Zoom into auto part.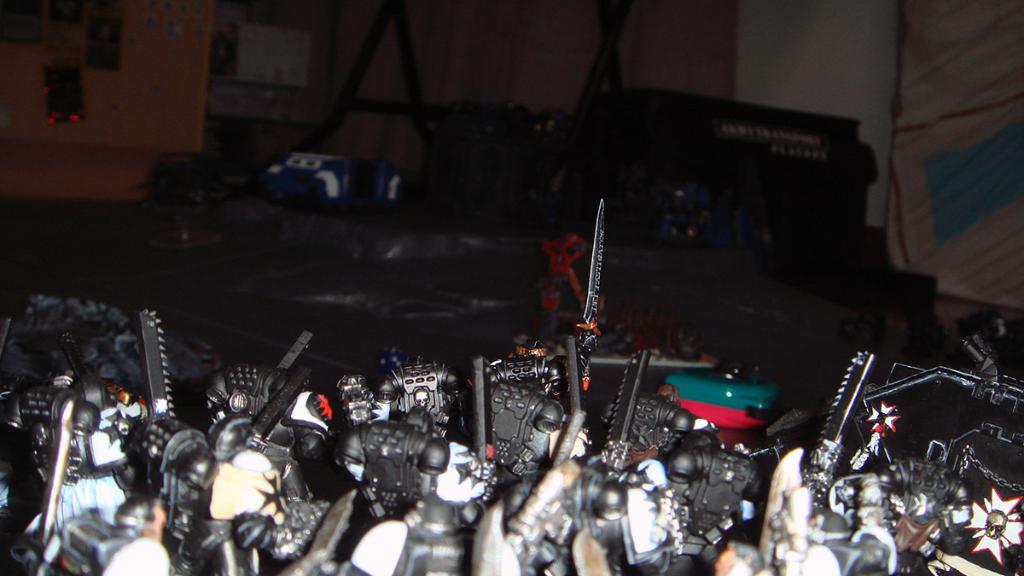
Zoom target: BBox(58, 354, 380, 575).
